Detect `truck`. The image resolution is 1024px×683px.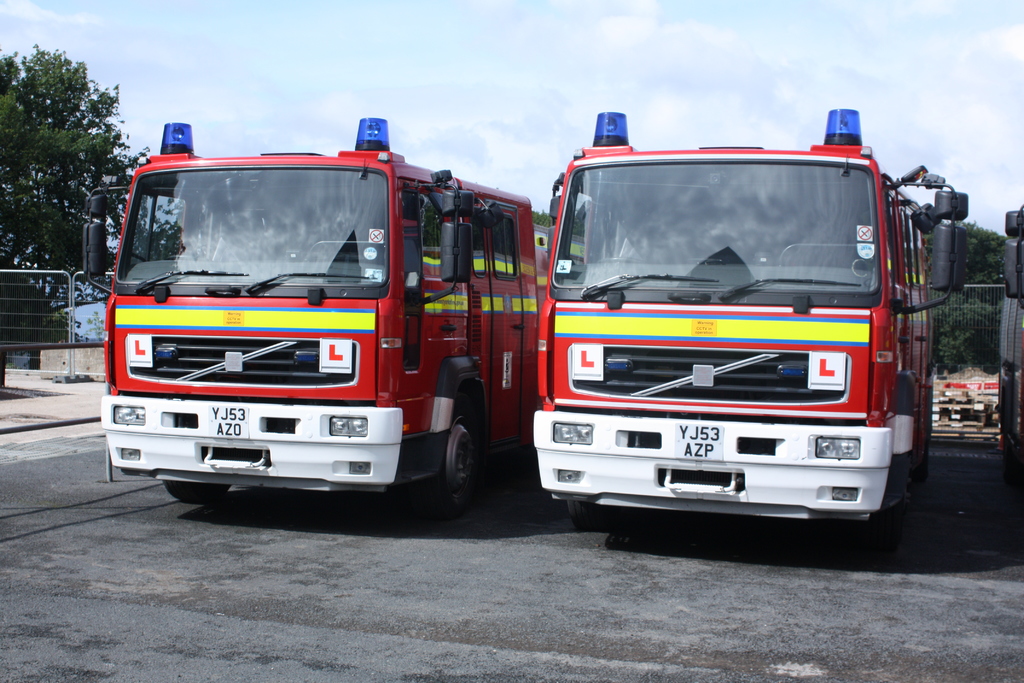
79, 115, 589, 516.
